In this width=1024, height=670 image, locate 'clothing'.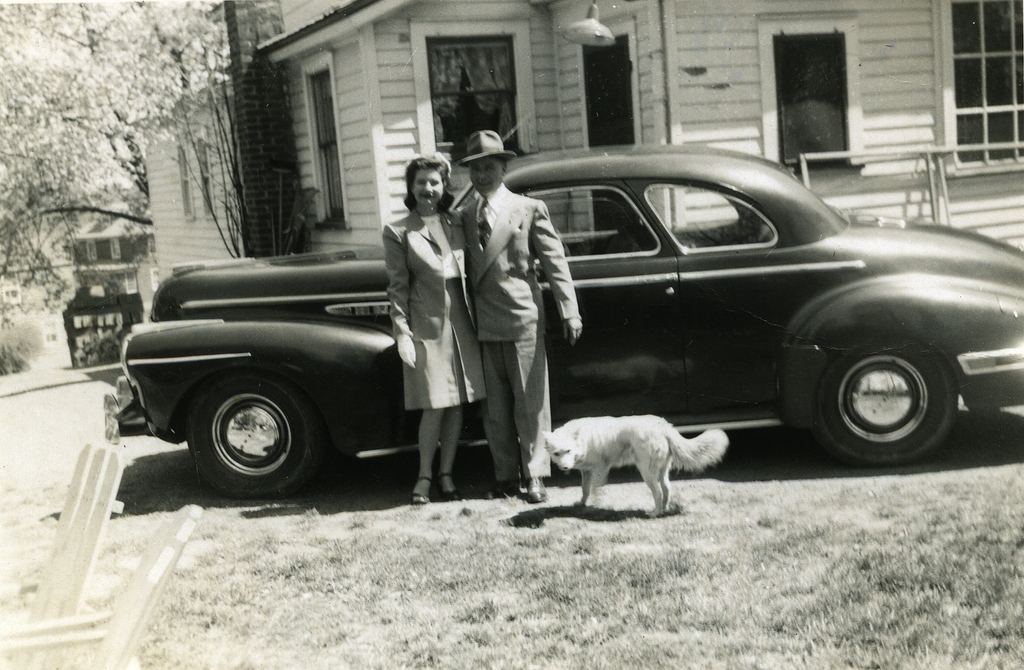
Bounding box: bbox=(390, 204, 506, 416).
